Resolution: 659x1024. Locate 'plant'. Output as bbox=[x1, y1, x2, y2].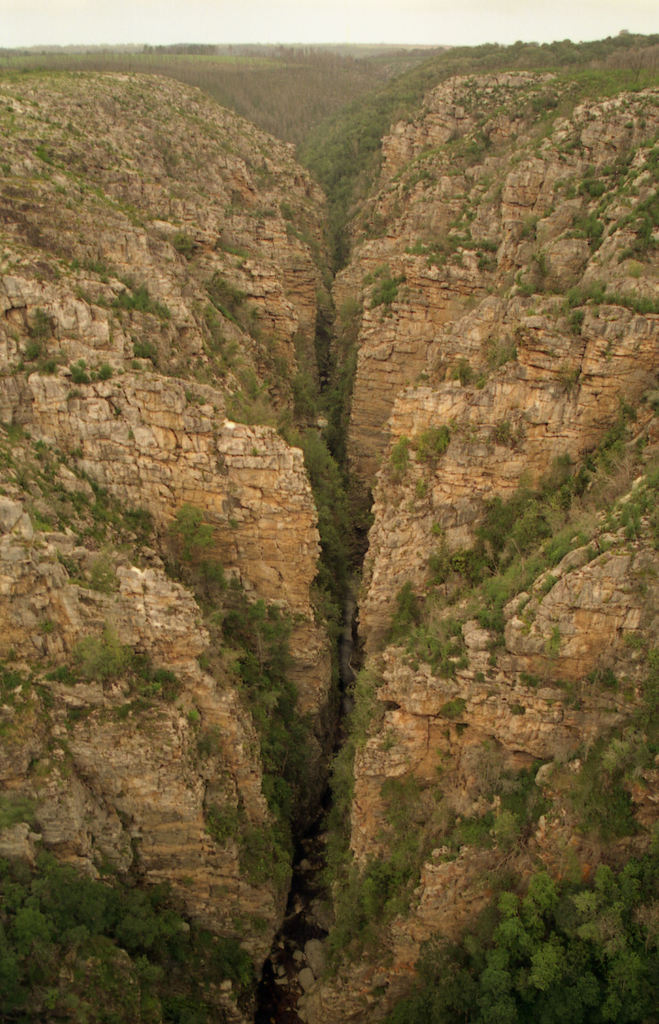
bbox=[278, 203, 289, 229].
